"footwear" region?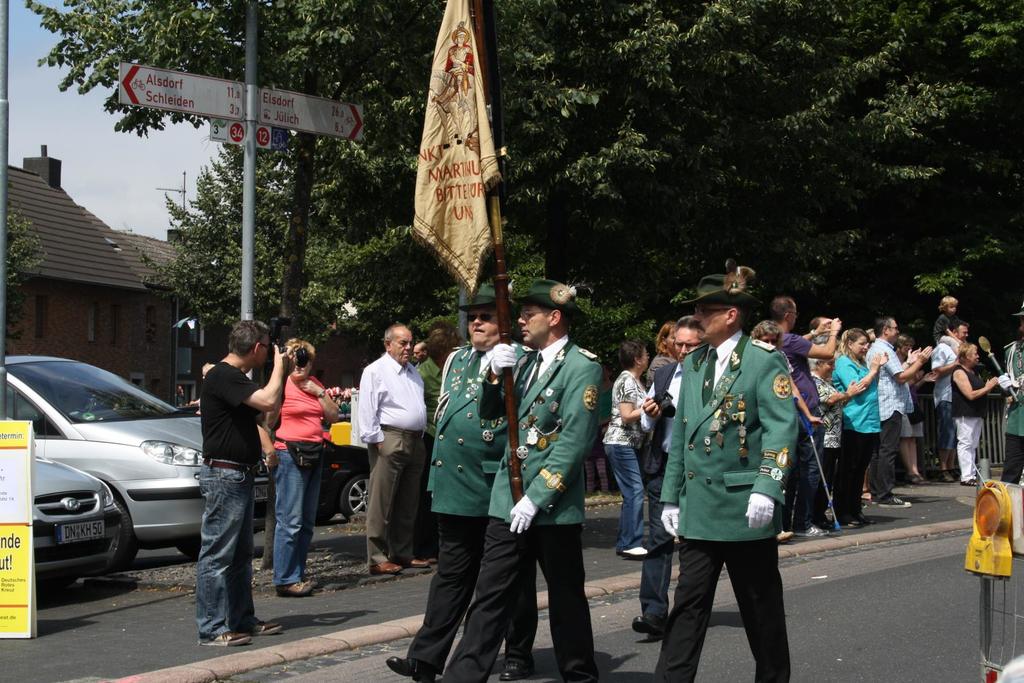
[879, 487, 911, 507]
